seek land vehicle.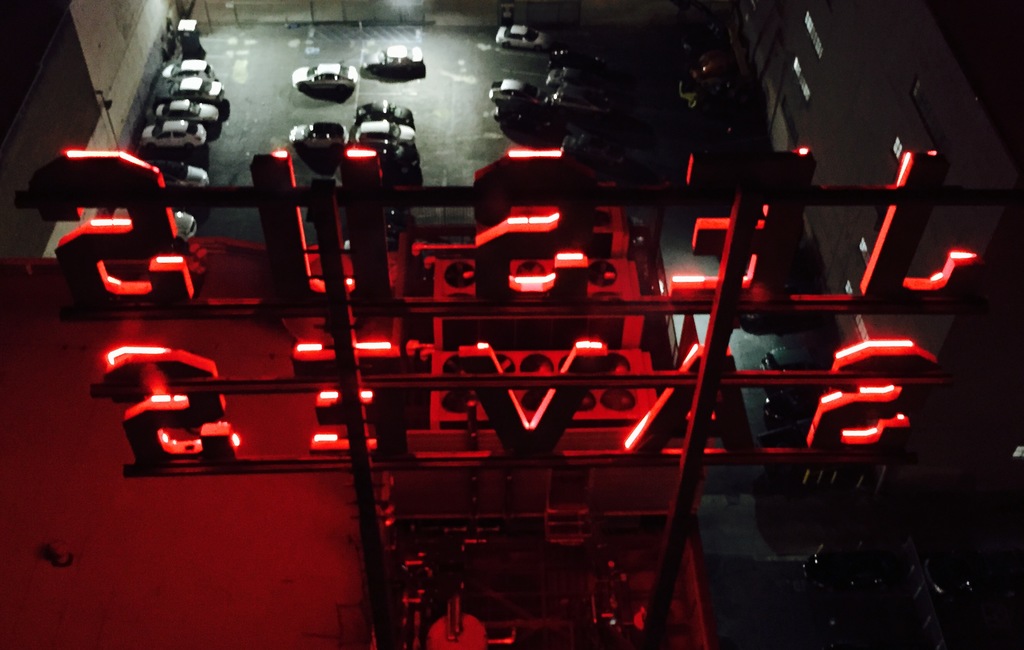
(x1=141, y1=115, x2=204, y2=145).
